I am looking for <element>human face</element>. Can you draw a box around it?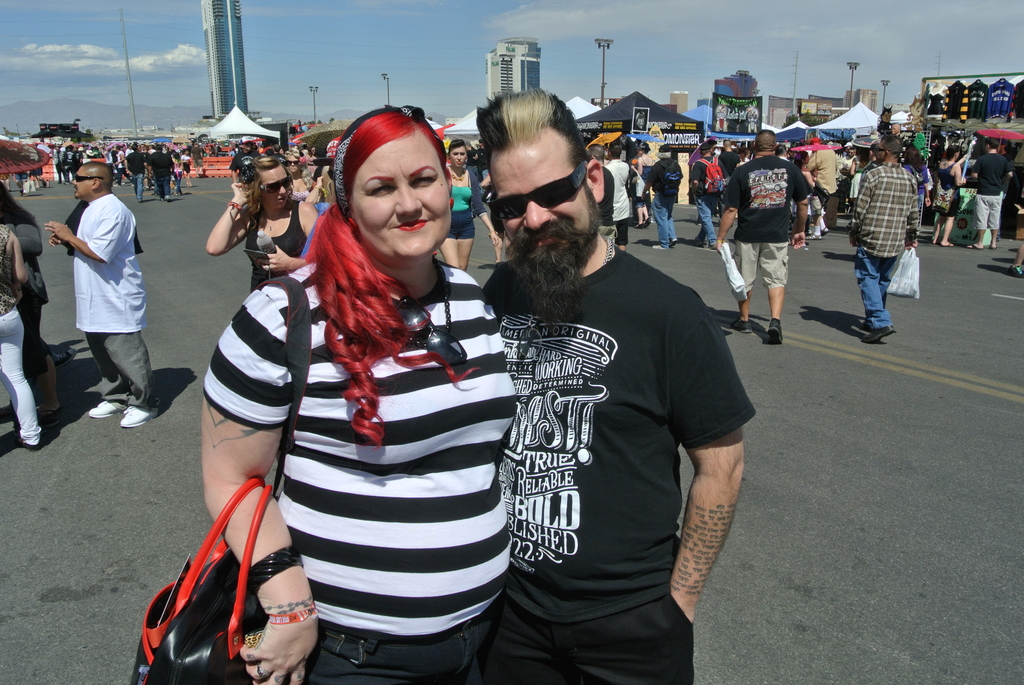
Sure, the bounding box is (348, 124, 454, 264).
